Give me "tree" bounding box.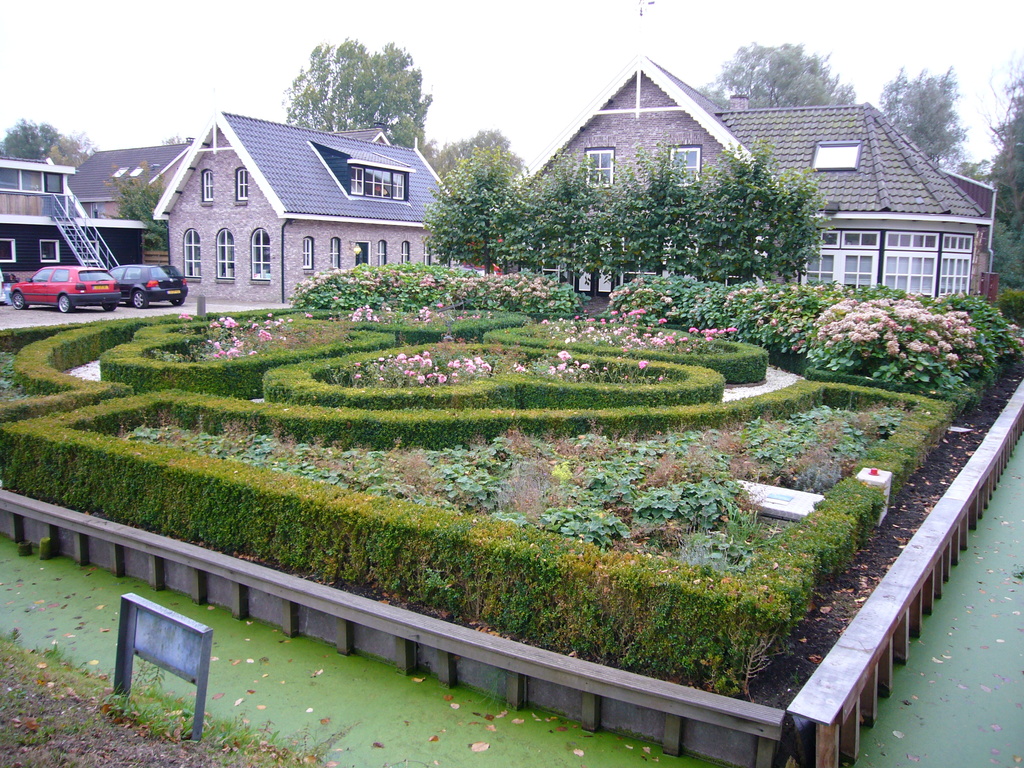
box(877, 67, 970, 171).
